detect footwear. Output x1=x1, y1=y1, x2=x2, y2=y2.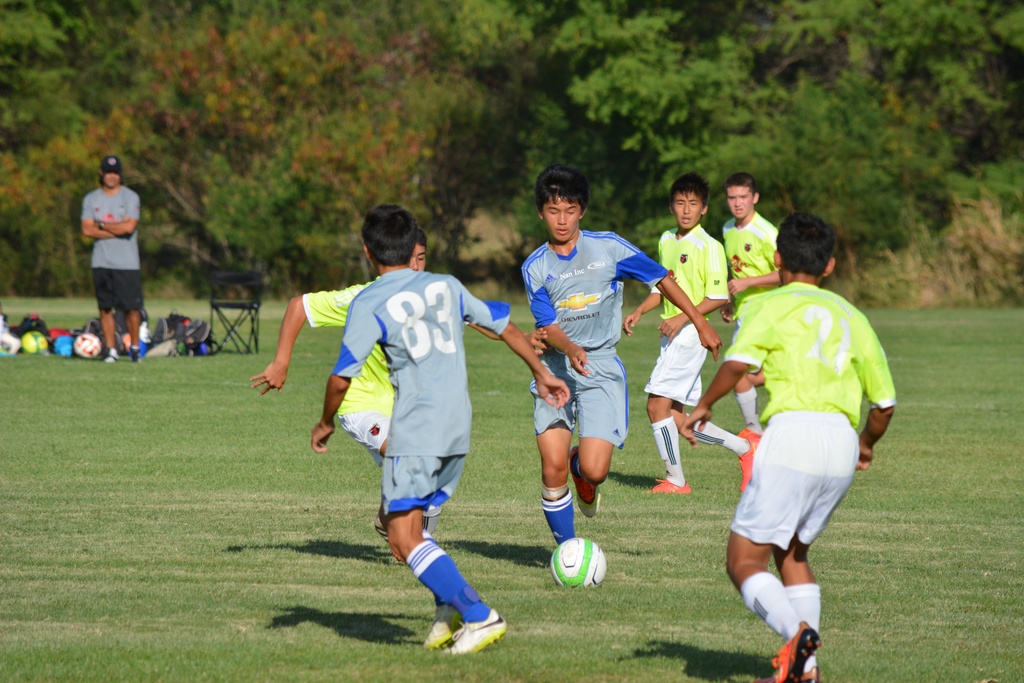
x1=753, y1=619, x2=817, y2=682.
